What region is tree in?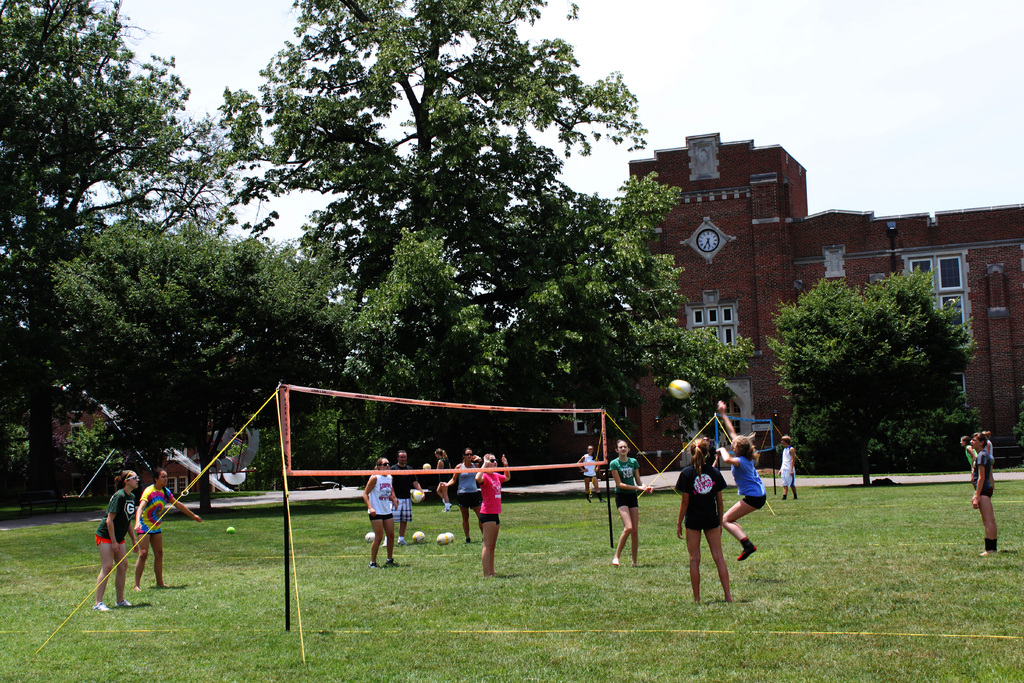
l=0, t=0, r=203, b=512.
